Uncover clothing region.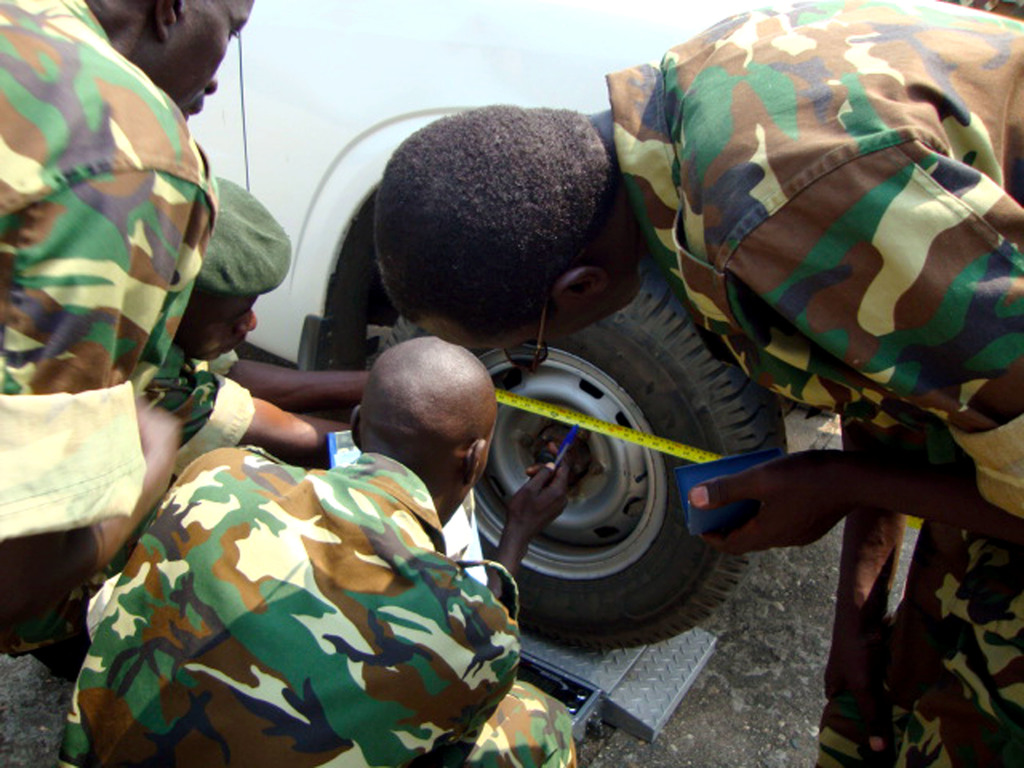
Uncovered: locate(53, 405, 553, 761).
